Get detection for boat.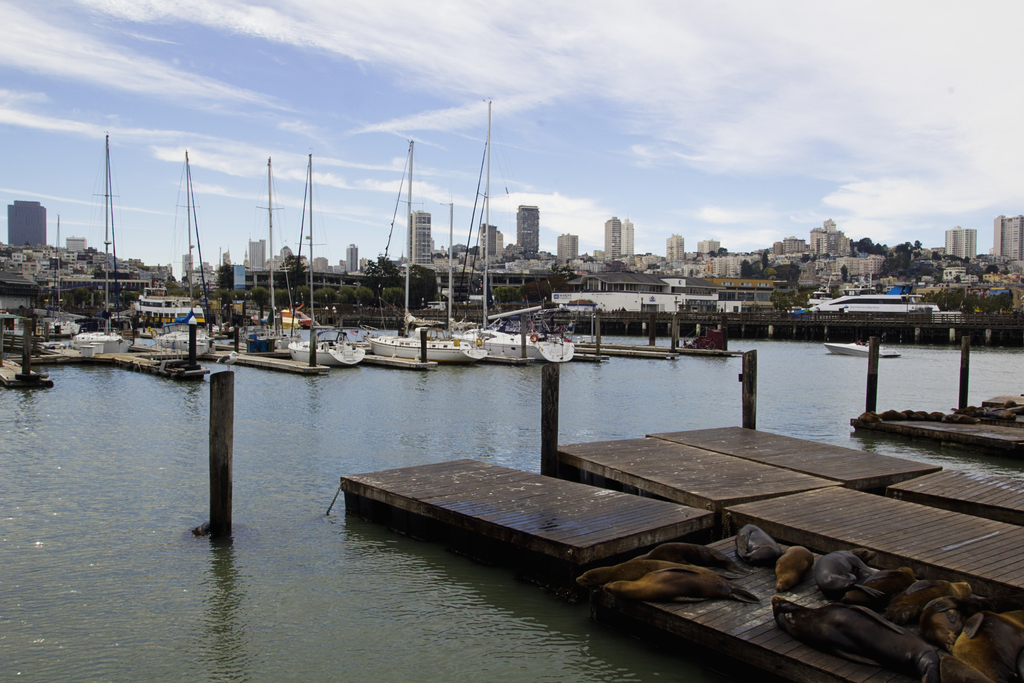
Detection: select_region(70, 132, 134, 352).
